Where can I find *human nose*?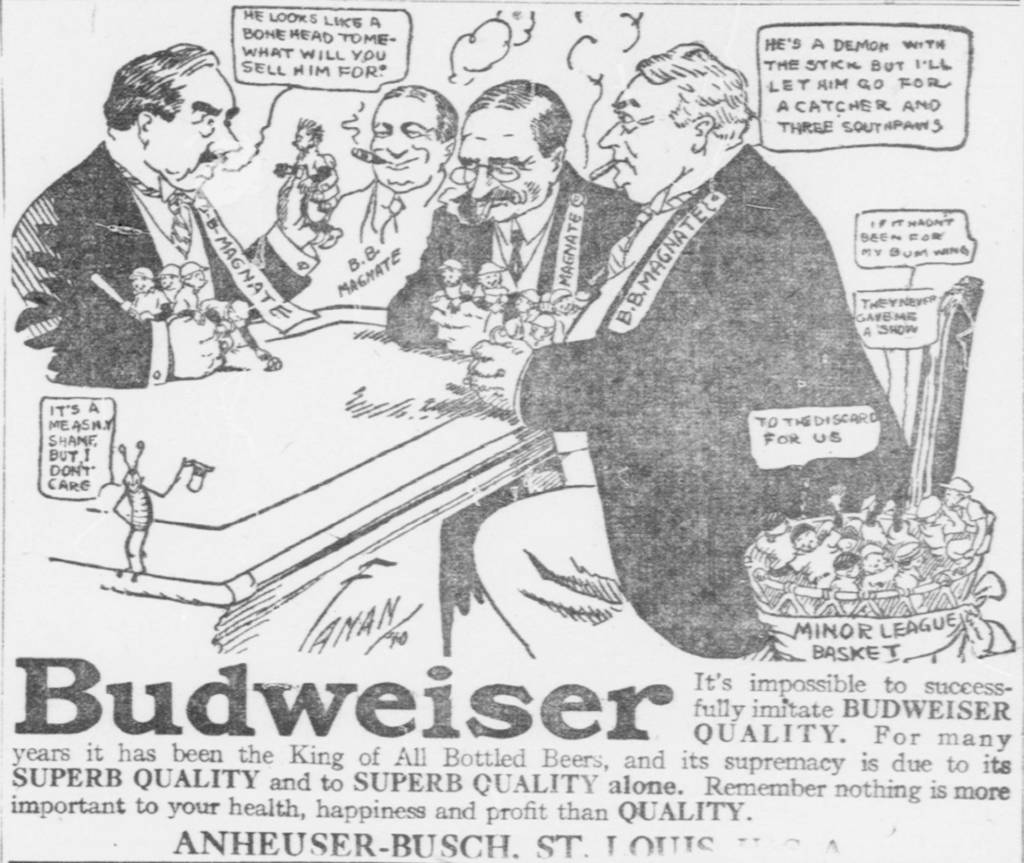
You can find it at 387 129 409 154.
